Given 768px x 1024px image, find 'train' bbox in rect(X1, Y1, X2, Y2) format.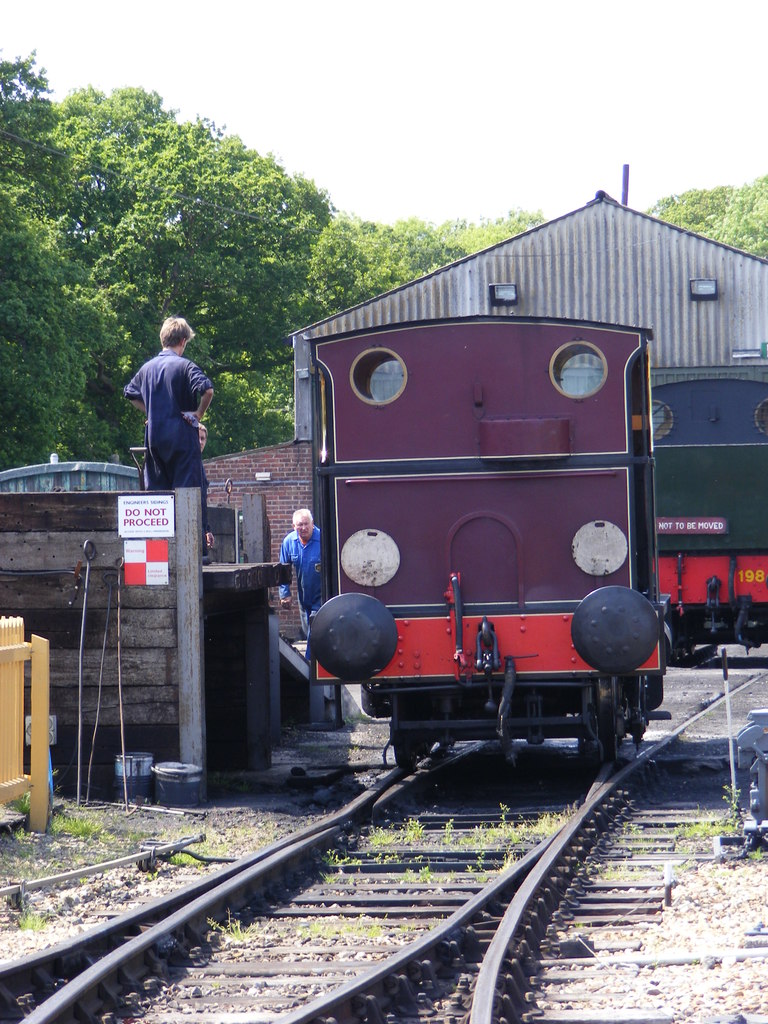
rect(305, 316, 665, 772).
